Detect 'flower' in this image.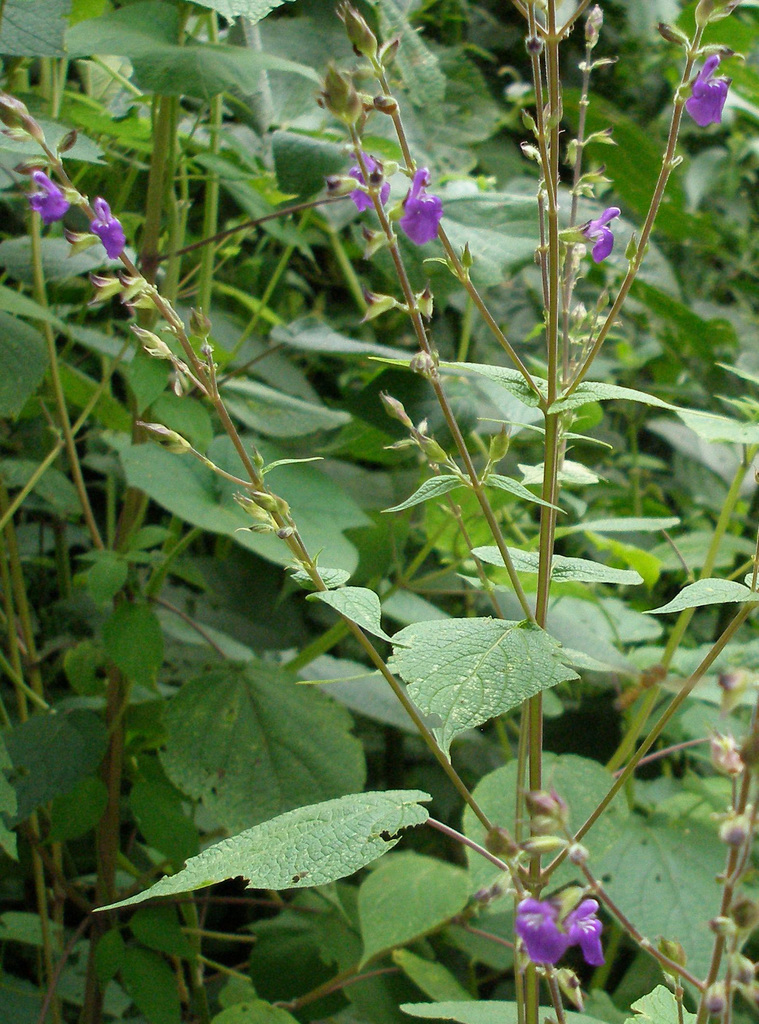
Detection: [x1=576, y1=196, x2=621, y2=268].
